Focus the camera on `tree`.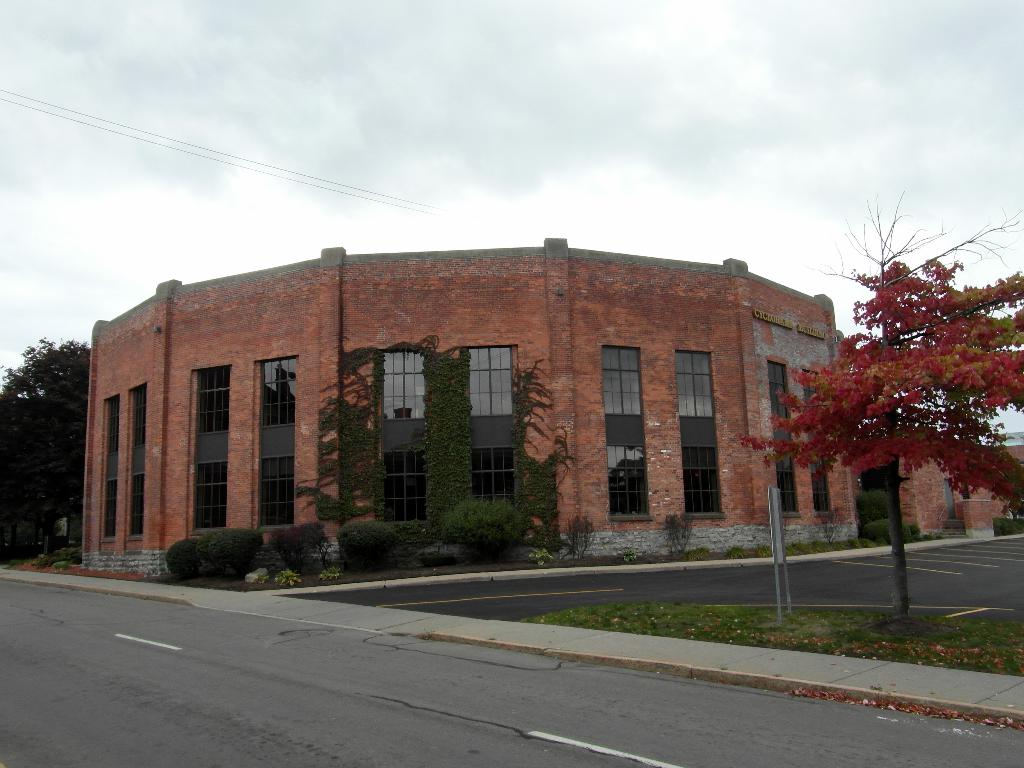
Focus region: x1=757, y1=183, x2=1023, y2=636.
